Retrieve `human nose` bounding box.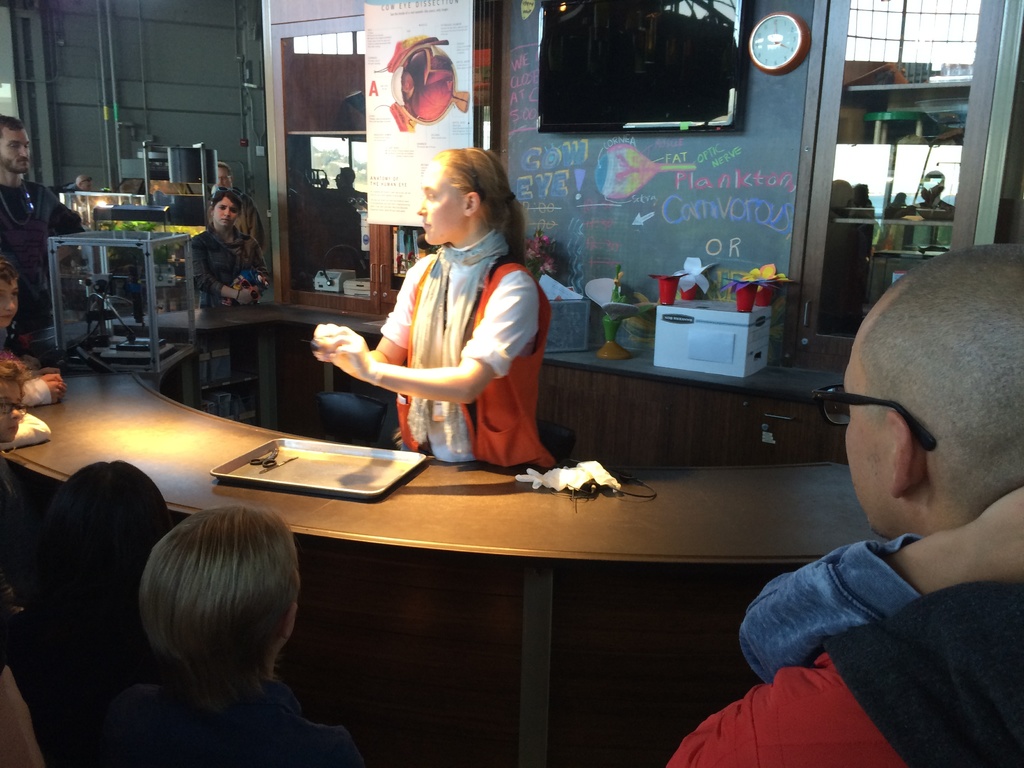
Bounding box: {"x1": 19, "y1": 146, "x2": 27, "y2": 158}.
